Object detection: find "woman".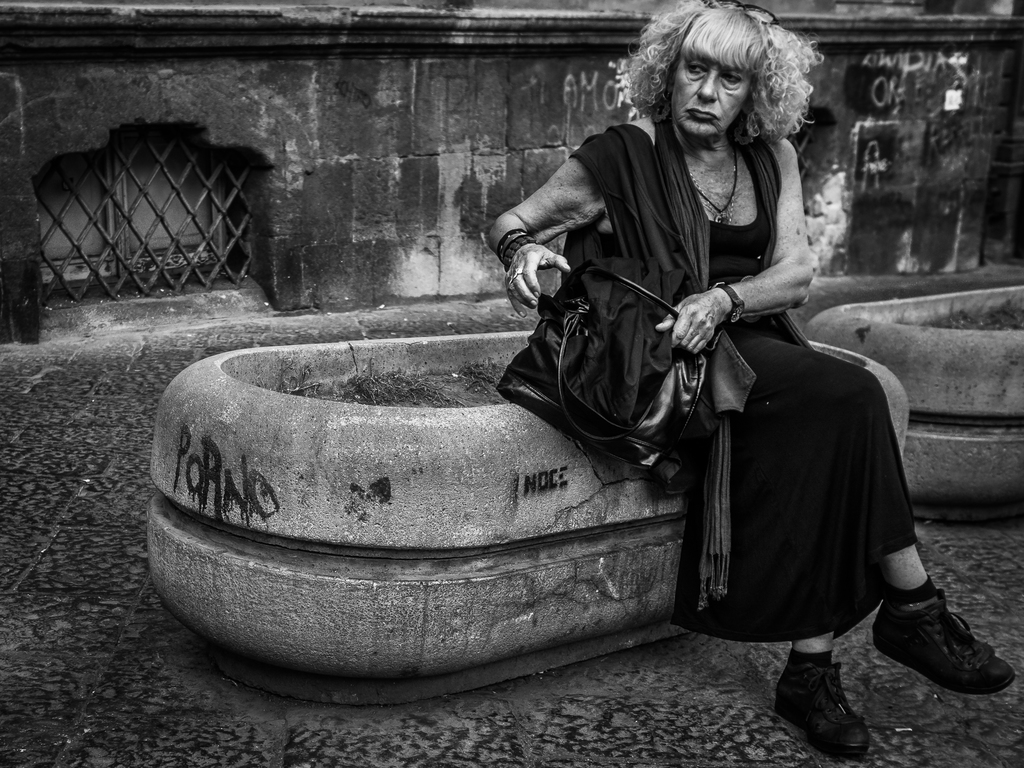
pyautogui.locateOnScreen(490, 0, 1014, 754).
